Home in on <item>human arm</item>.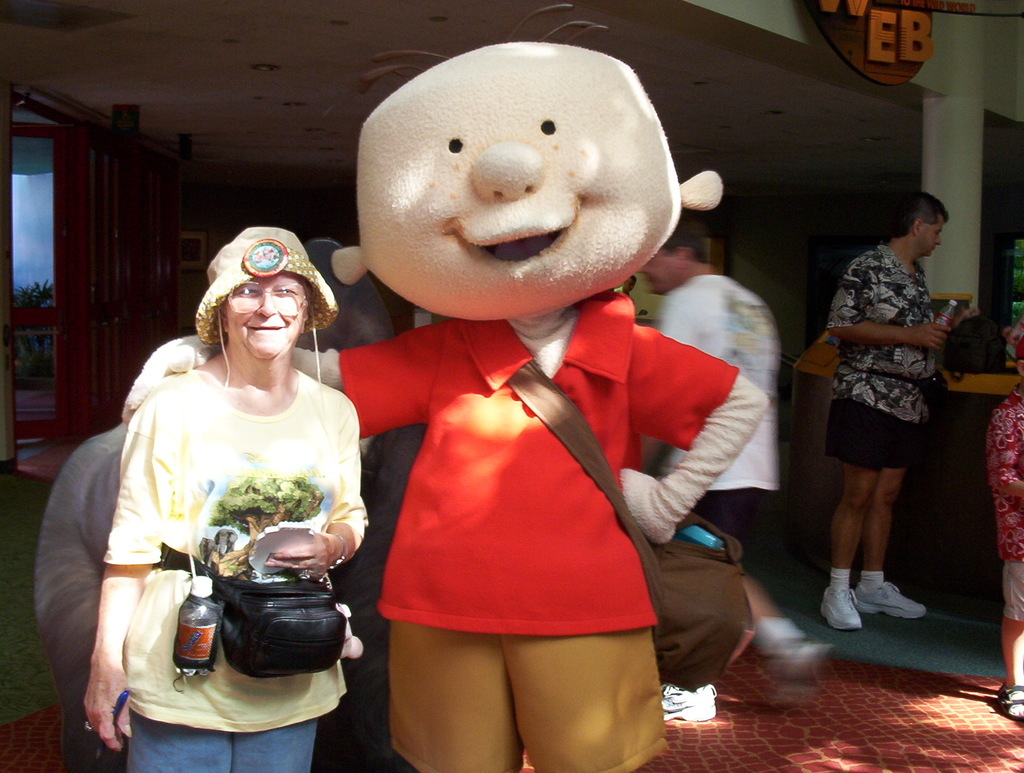
Homed in at region(984, 408, 1023, 502).
